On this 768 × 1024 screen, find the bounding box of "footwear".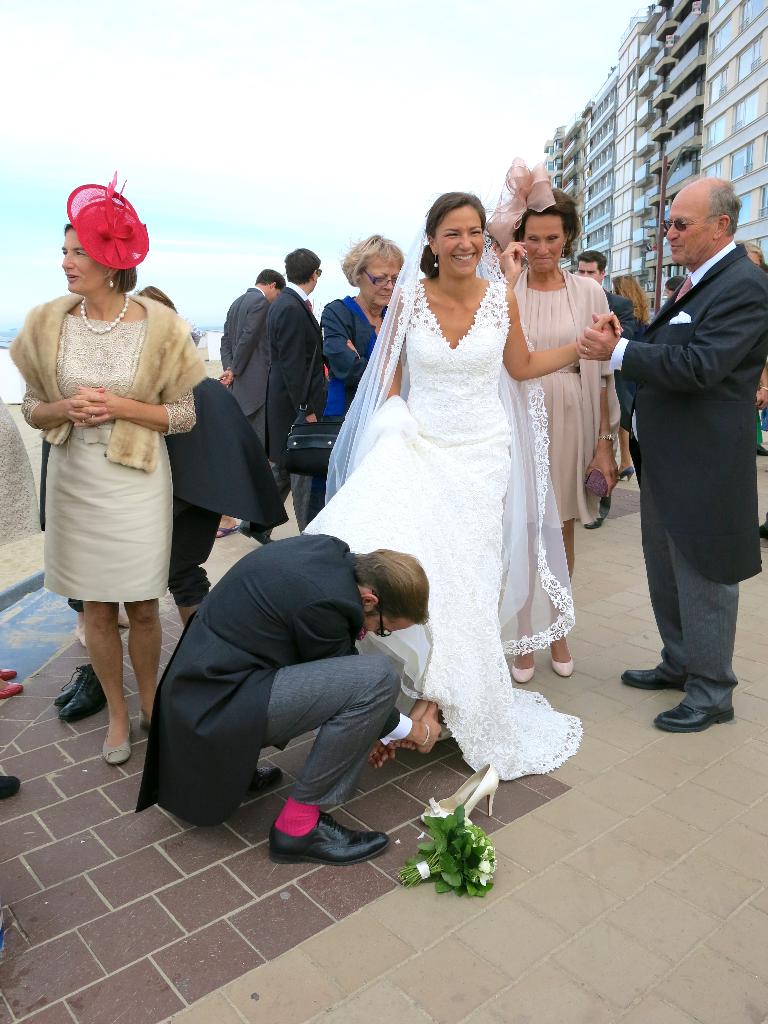
Bounding box: 0:678:22:699.
